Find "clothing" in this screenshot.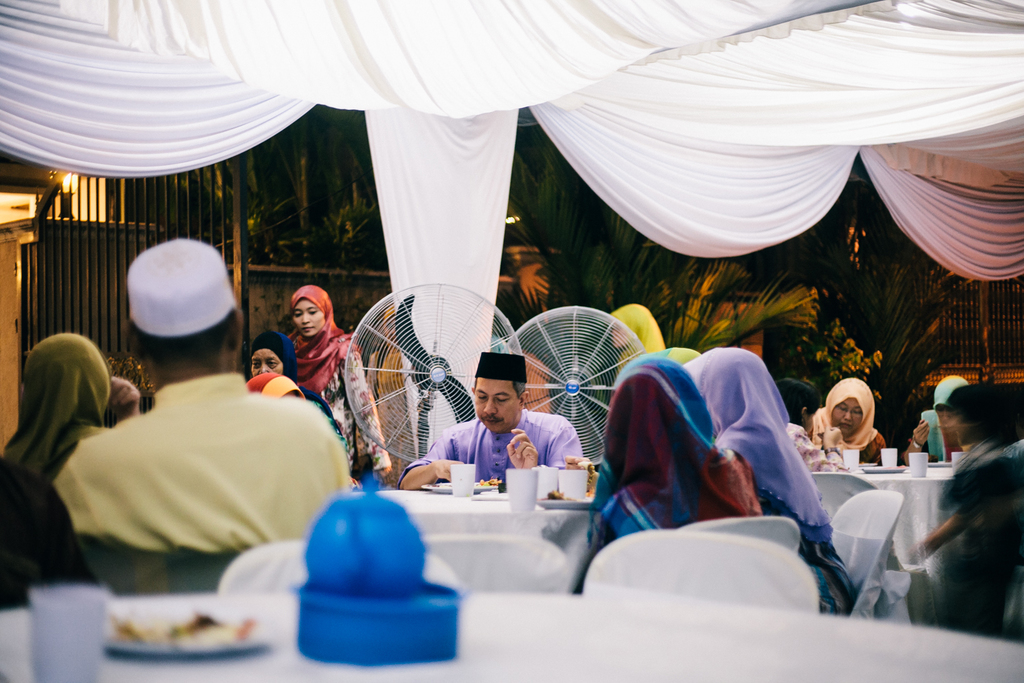
The bounding box for "clothing" is [246, 376, 307, 404].
